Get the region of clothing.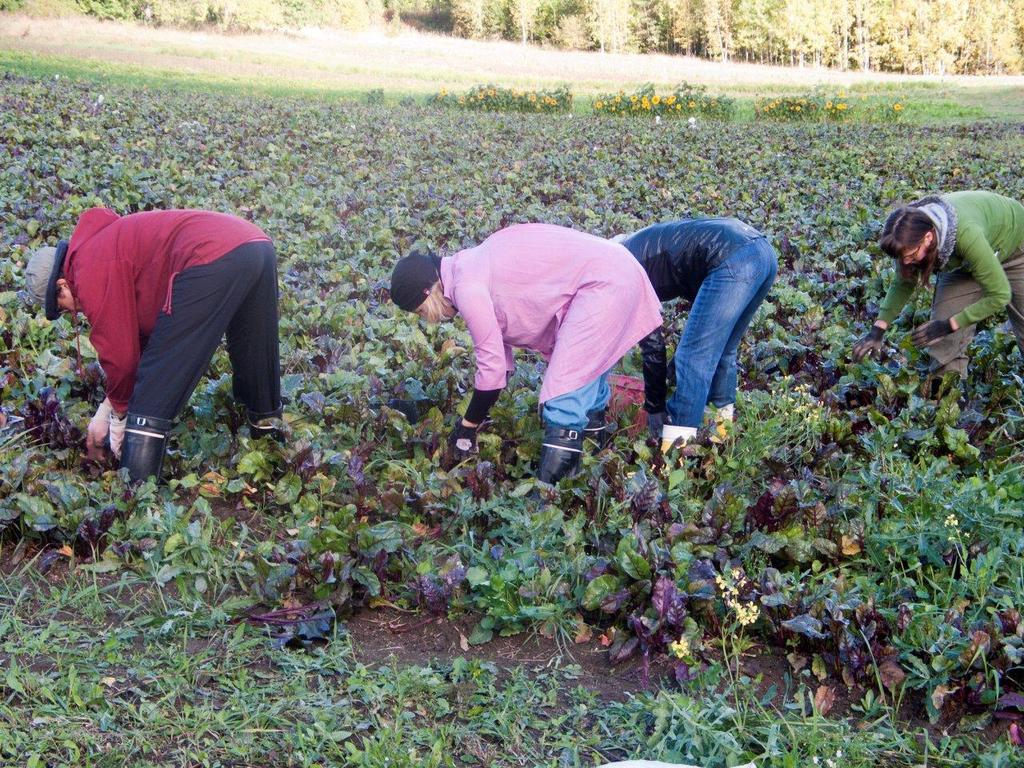
[438, 222, 668, 426].
